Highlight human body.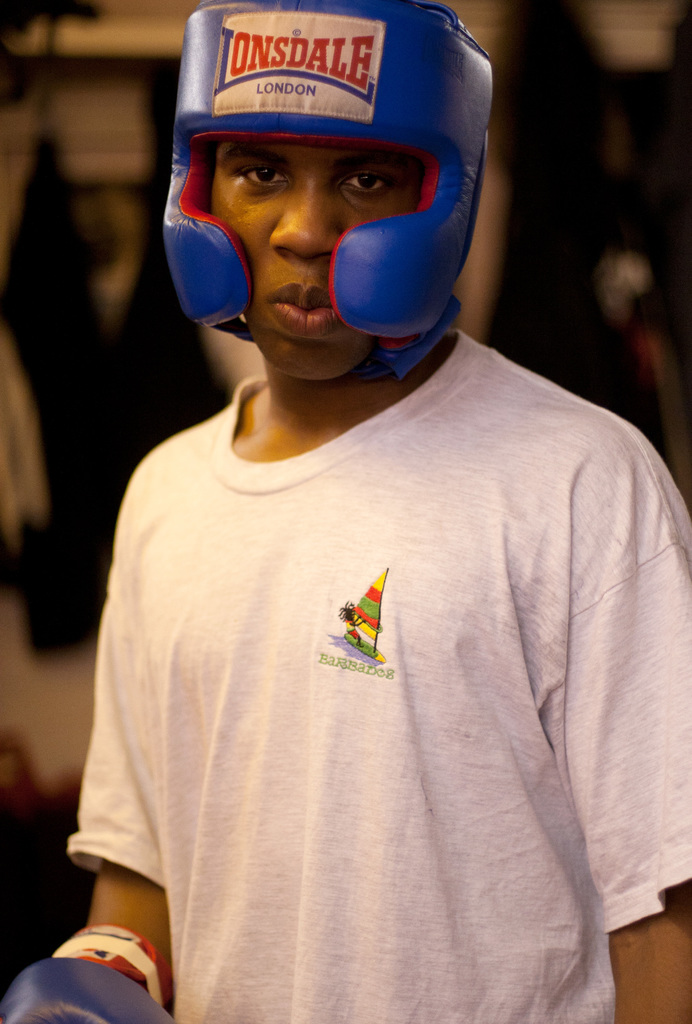
Highlighted region: x1=48 y1=145 x2=691 y2=1023.
